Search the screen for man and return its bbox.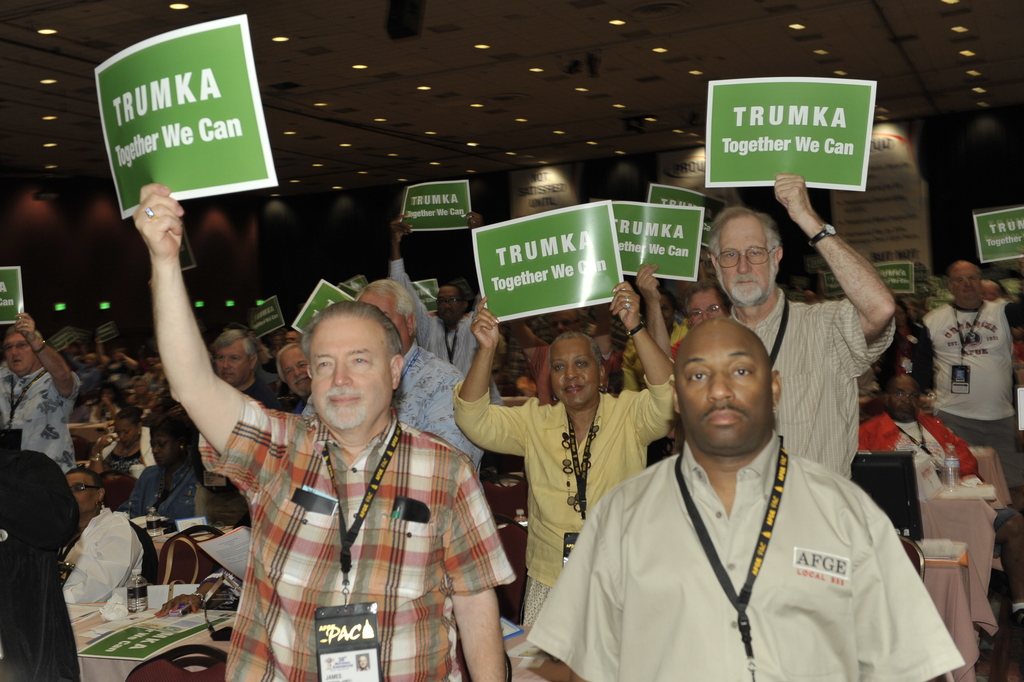
Found: {"x1": 0, "y1": 450, "x2": 79, "y2": 681}.
